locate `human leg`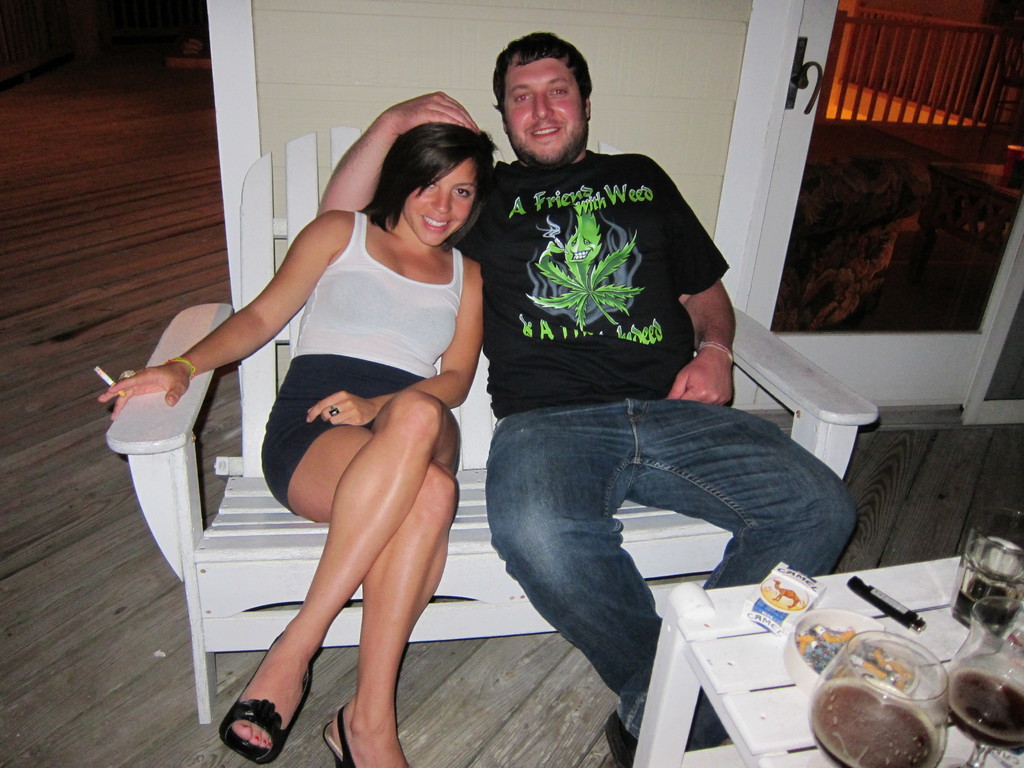
box(481, 399, 719, 749)
